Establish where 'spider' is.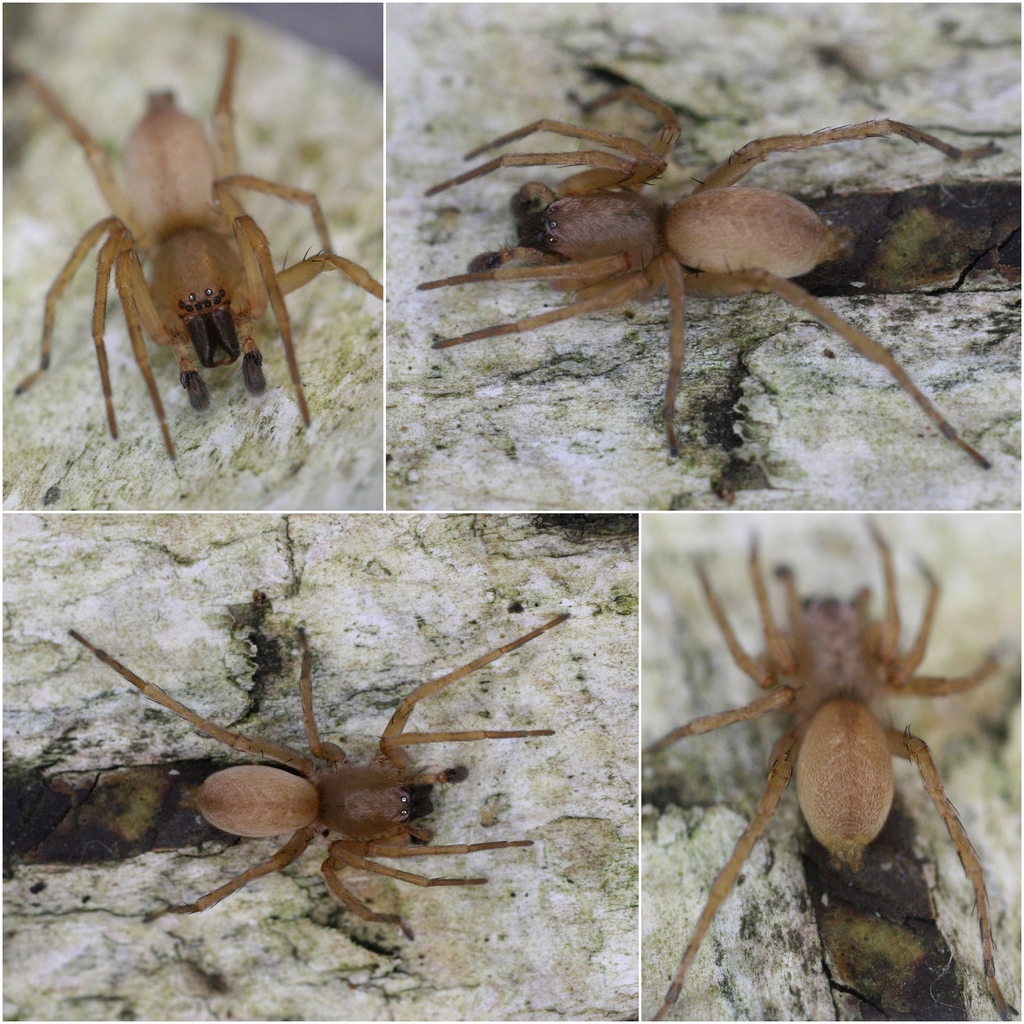
Established at box=[60, 617, 570, 940].
